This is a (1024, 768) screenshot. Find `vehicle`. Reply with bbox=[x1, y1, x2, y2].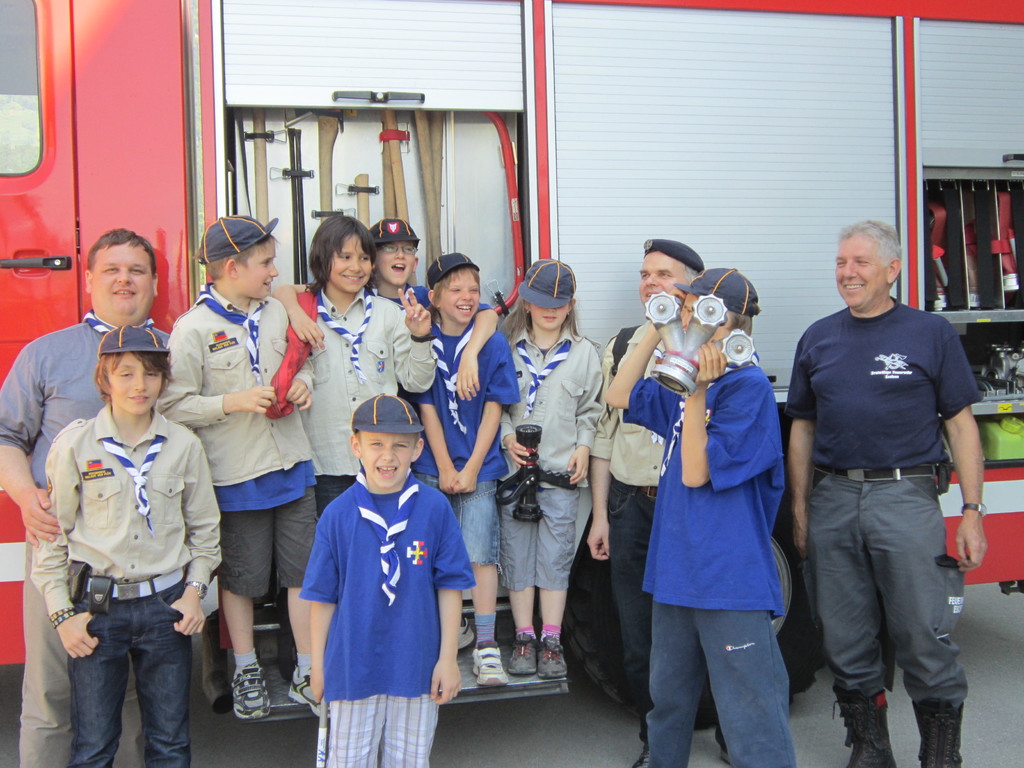
bbox=[0, 0, 1023, 732].
